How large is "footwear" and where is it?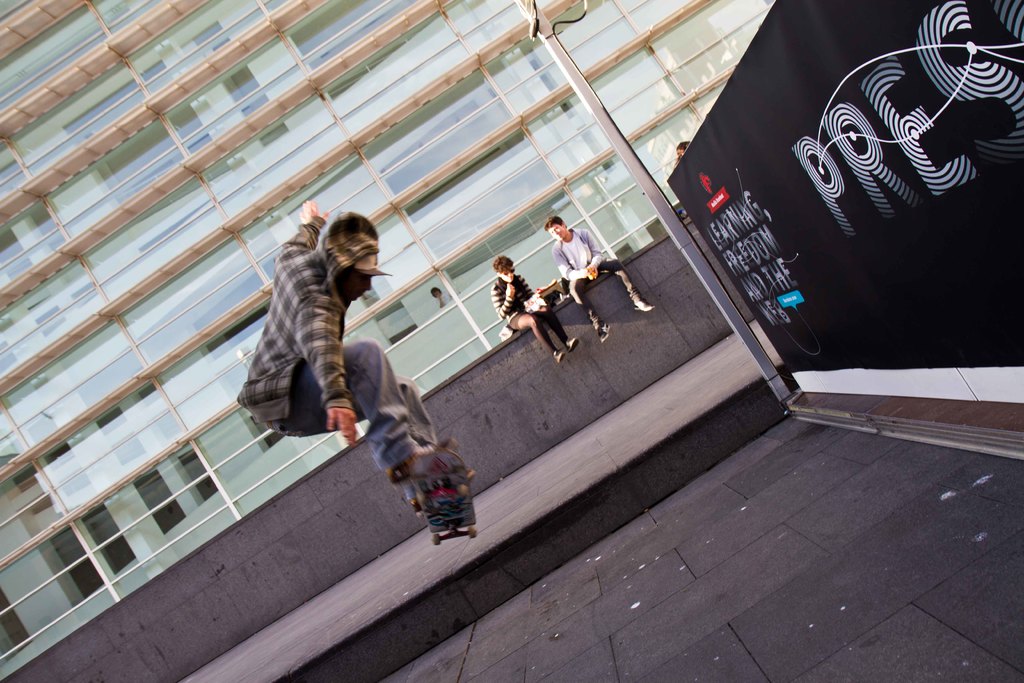
Bounding box: left=634, top=300, right=652, bottom=312.
